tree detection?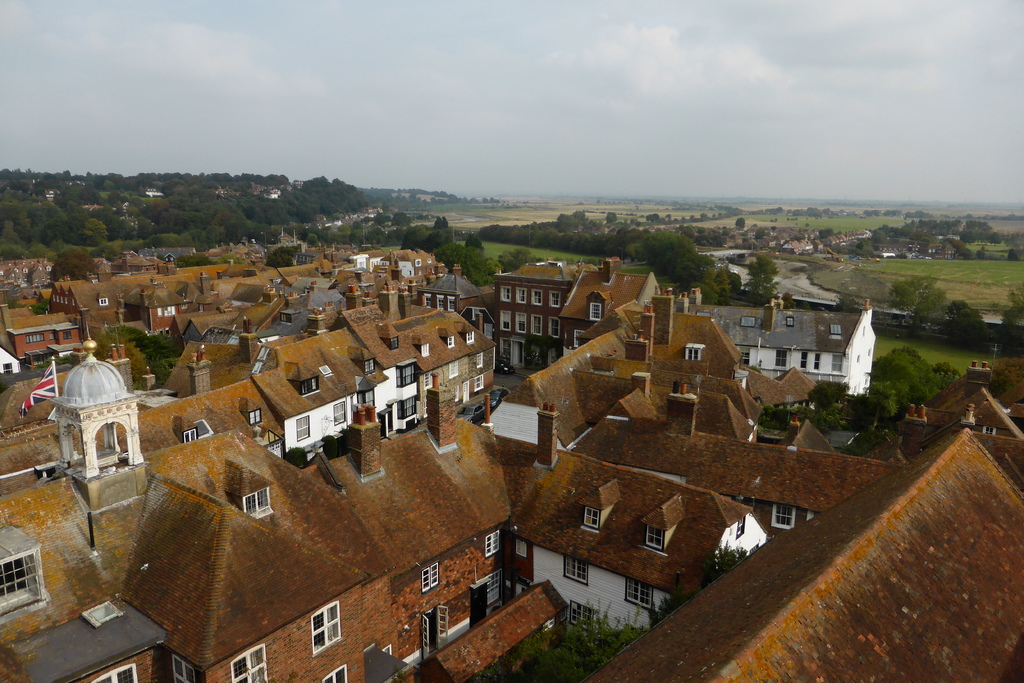
870,342,945,412
